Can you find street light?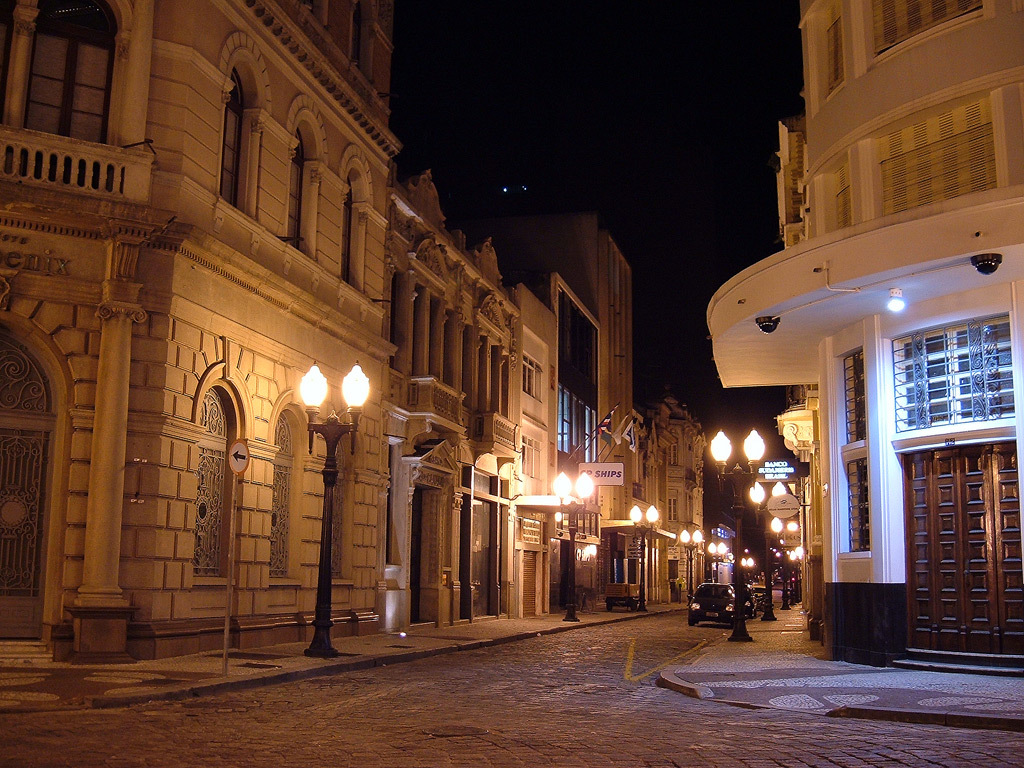
Yes, bounding box: (x1=767, y1=515, x2=798, y2=610).
